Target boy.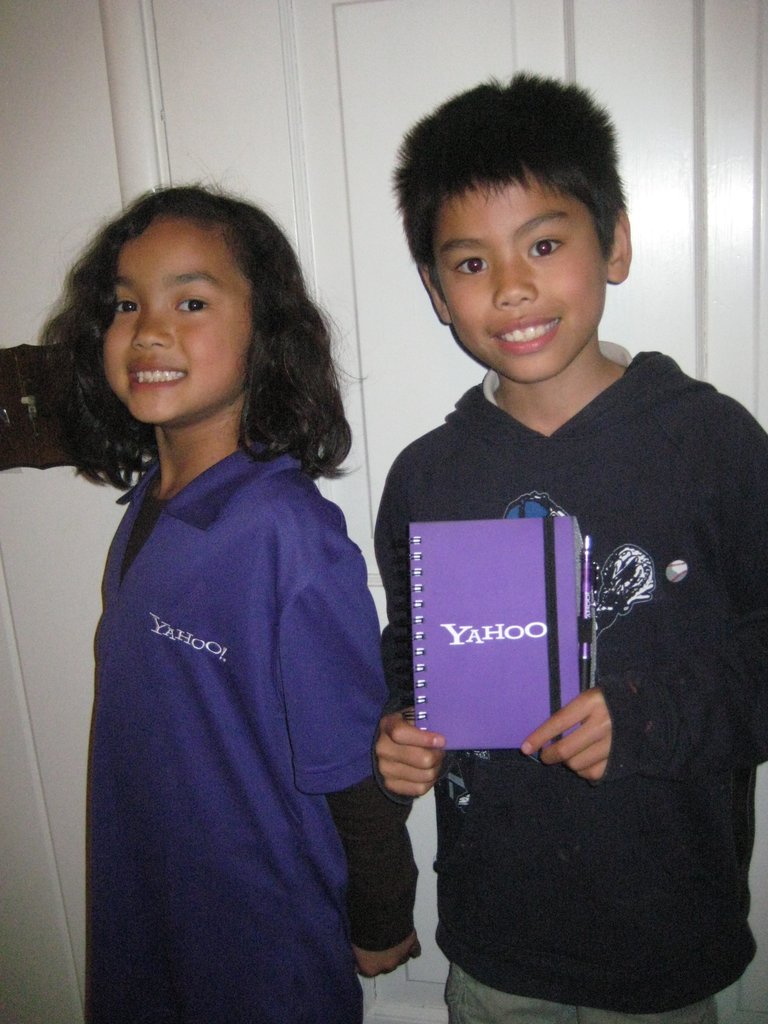
Target region: 323/74/723/958.
